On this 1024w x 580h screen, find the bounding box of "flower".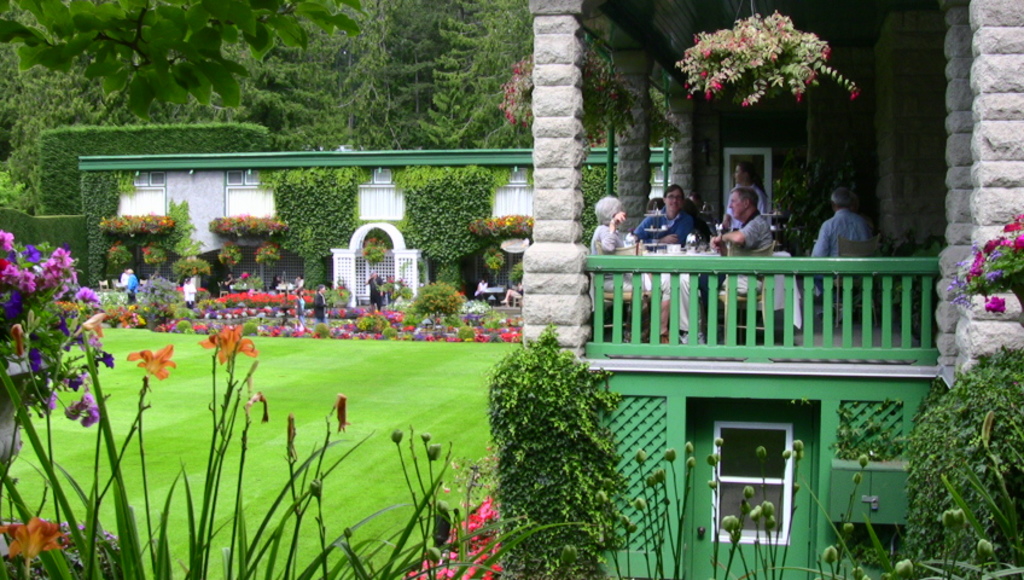
Bounding box: rect(0, 509, 69, 576).
